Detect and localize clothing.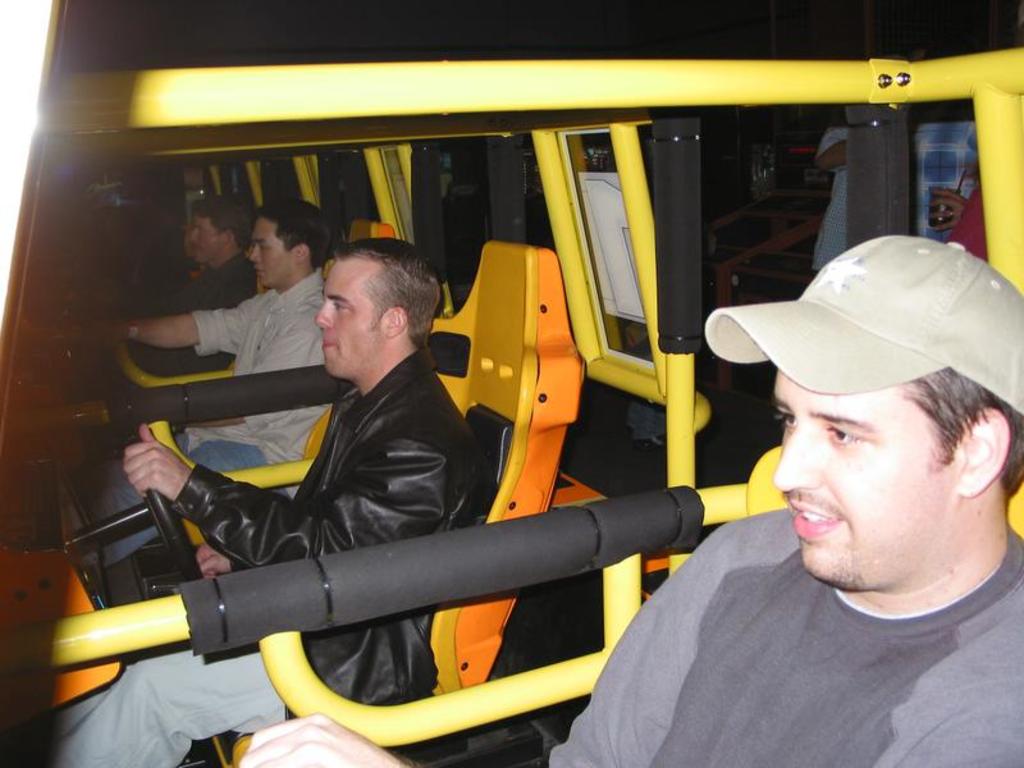
Localized at [35,274,326,570].
